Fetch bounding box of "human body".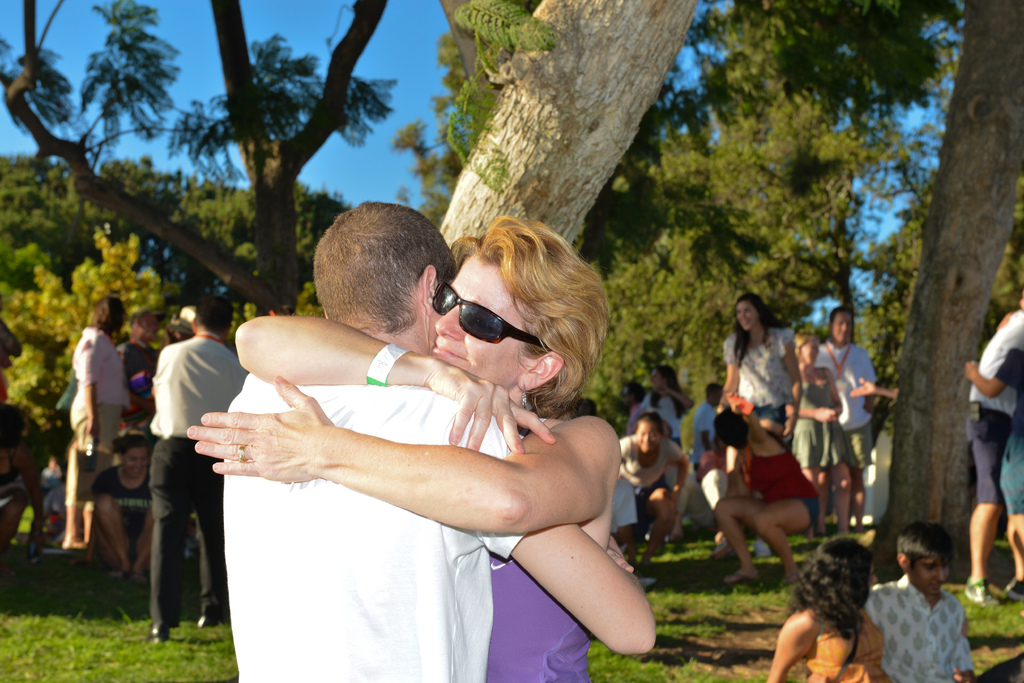
Bbox: (646,368,695,447).
